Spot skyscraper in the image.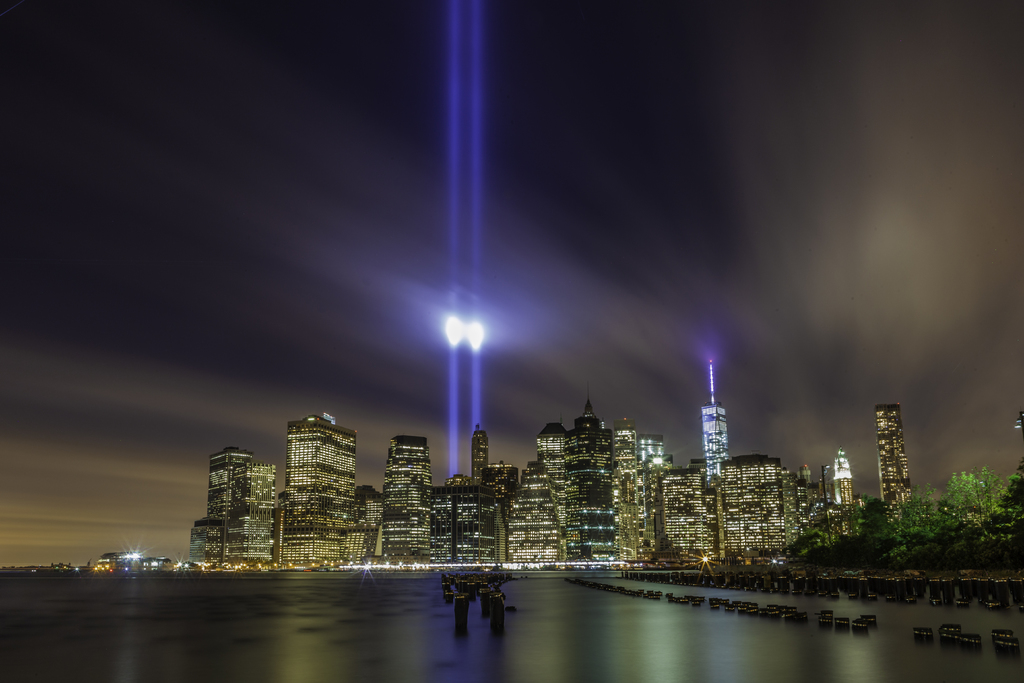
skyscraper found at [x1=503, y1=457, x2=569, y2=565].
